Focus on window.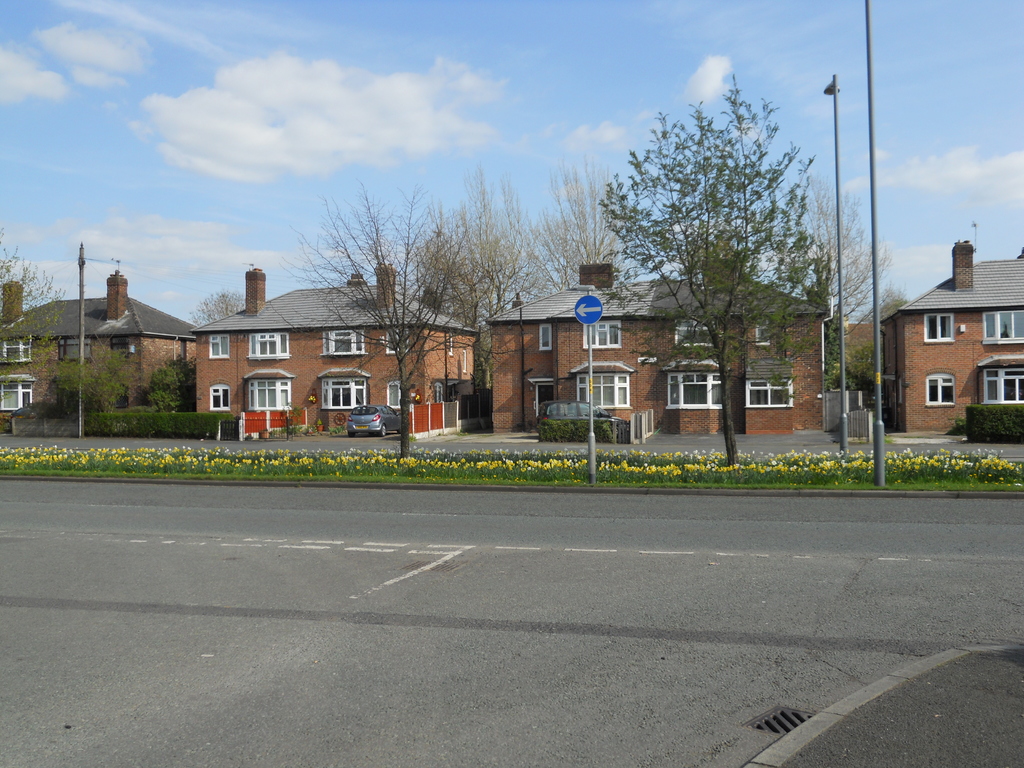
Focused at 536, 322, 567, 354.
